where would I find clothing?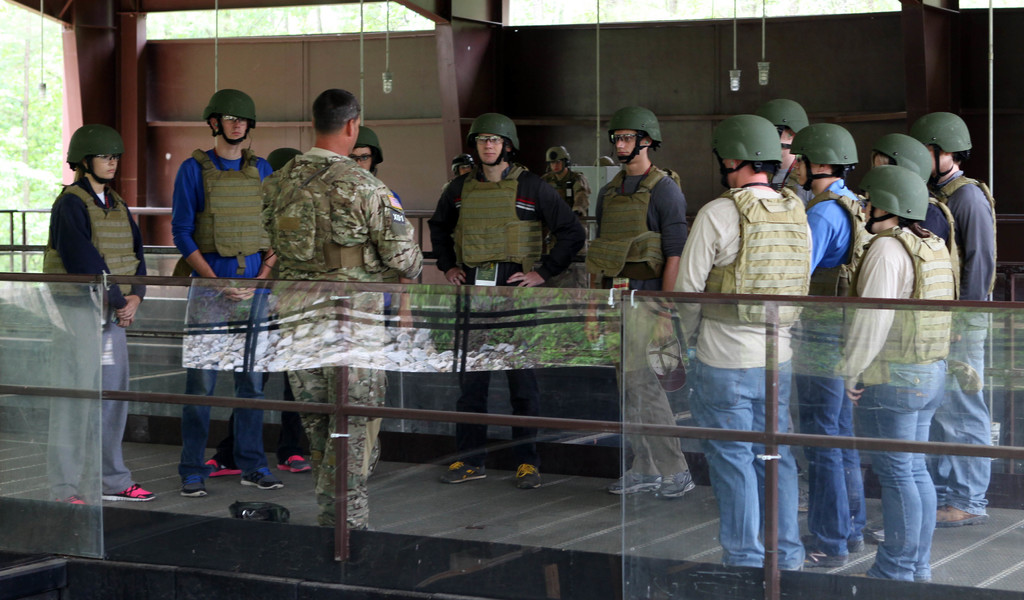
At [212,373,305,468].
